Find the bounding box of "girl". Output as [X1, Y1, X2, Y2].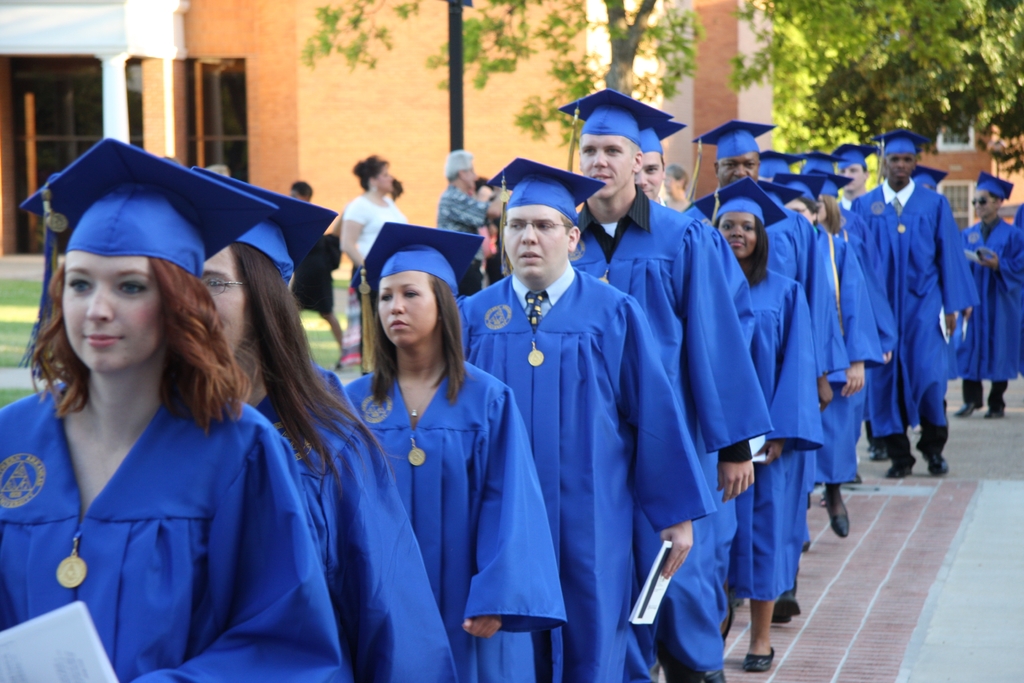
[317, 217, 574, 682].
